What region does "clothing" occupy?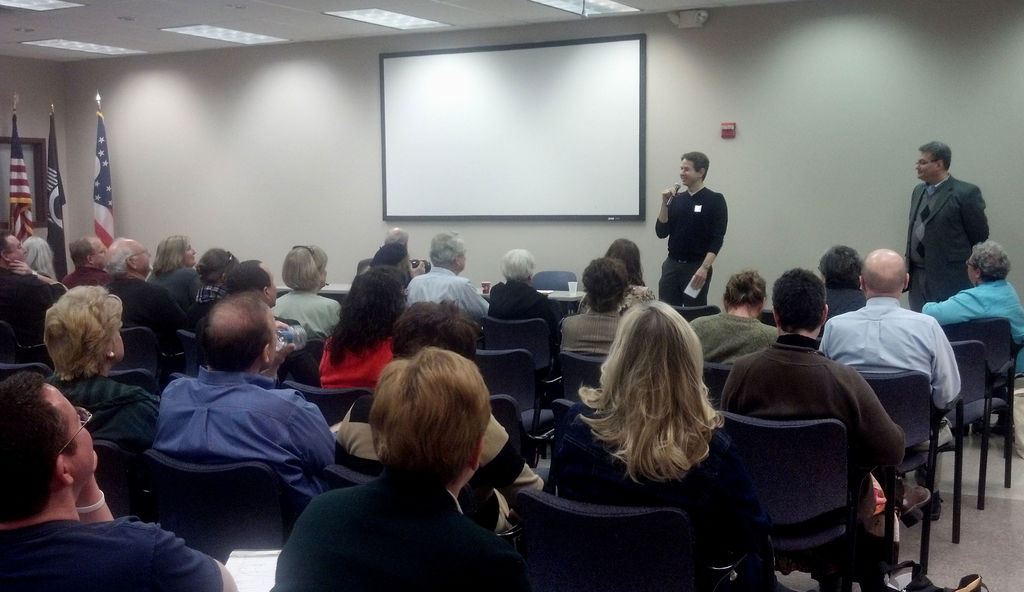
(x1=143, y1=265, x2=202, y2=311).
